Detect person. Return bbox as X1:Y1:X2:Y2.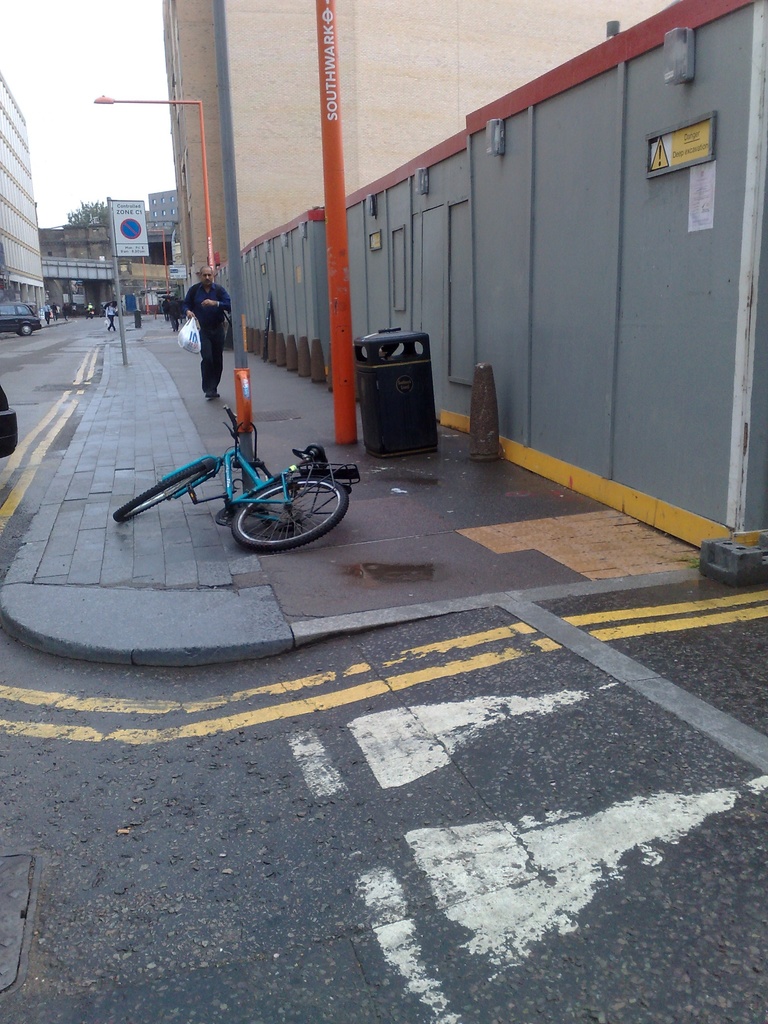
42:301:56:326.
